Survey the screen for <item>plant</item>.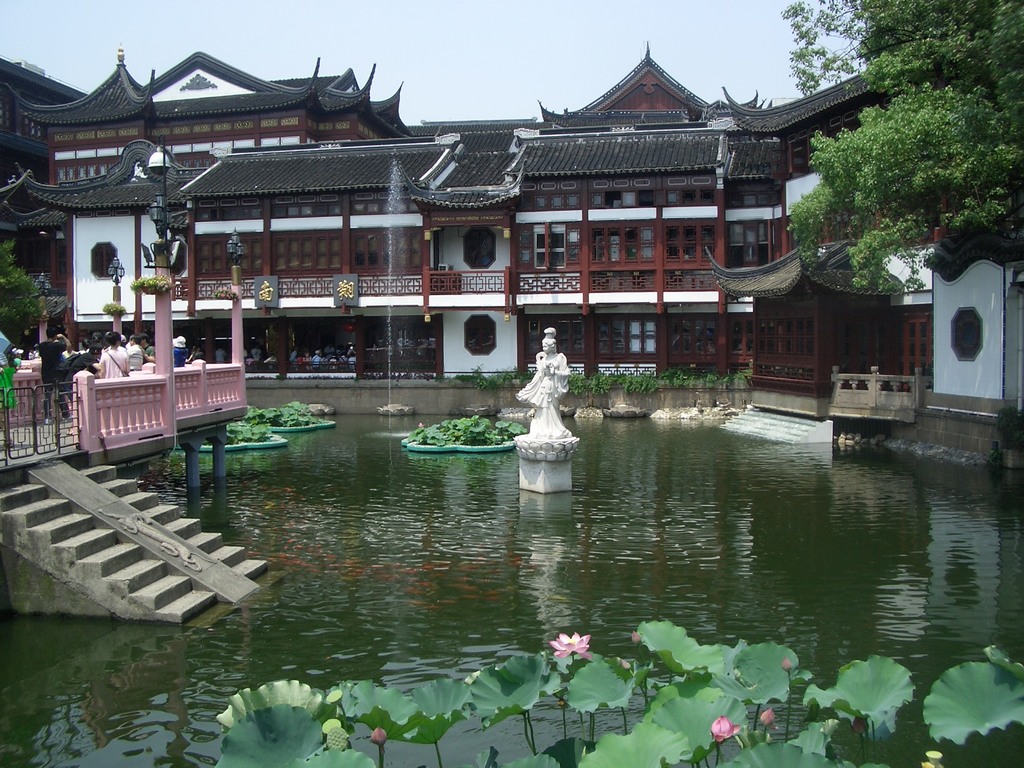
Survey found: detection(472, 362, 486, 392).
